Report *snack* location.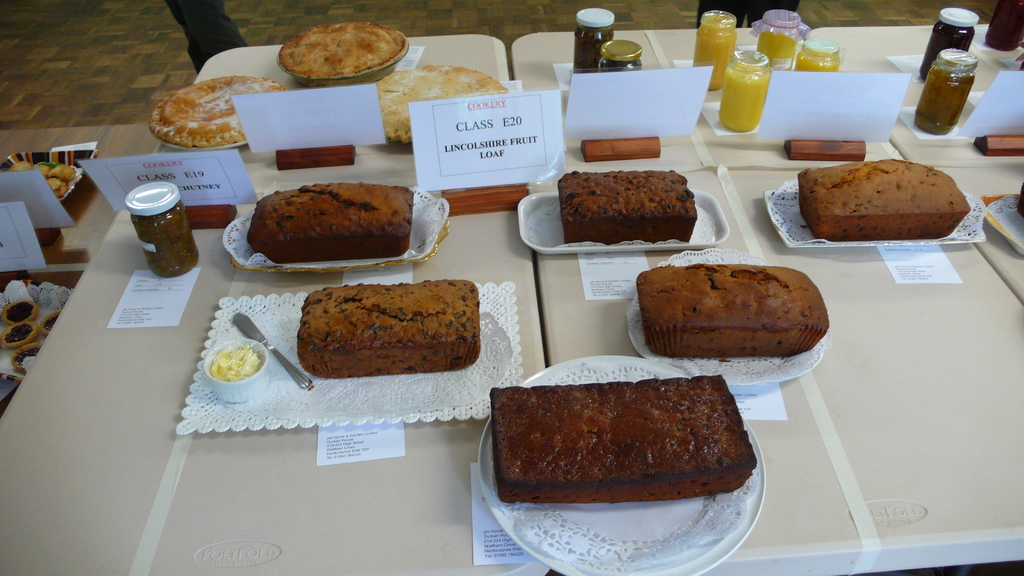
Report: 11/343/42/374.
